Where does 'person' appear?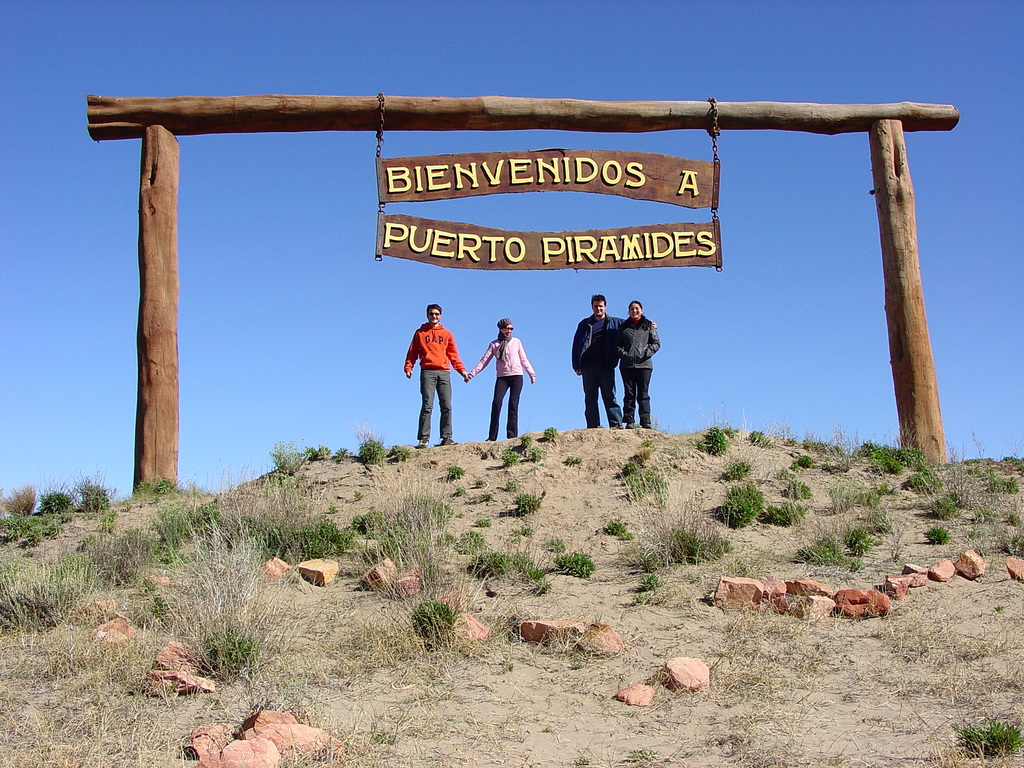
Appears at region(399, 298, 460, 447).
